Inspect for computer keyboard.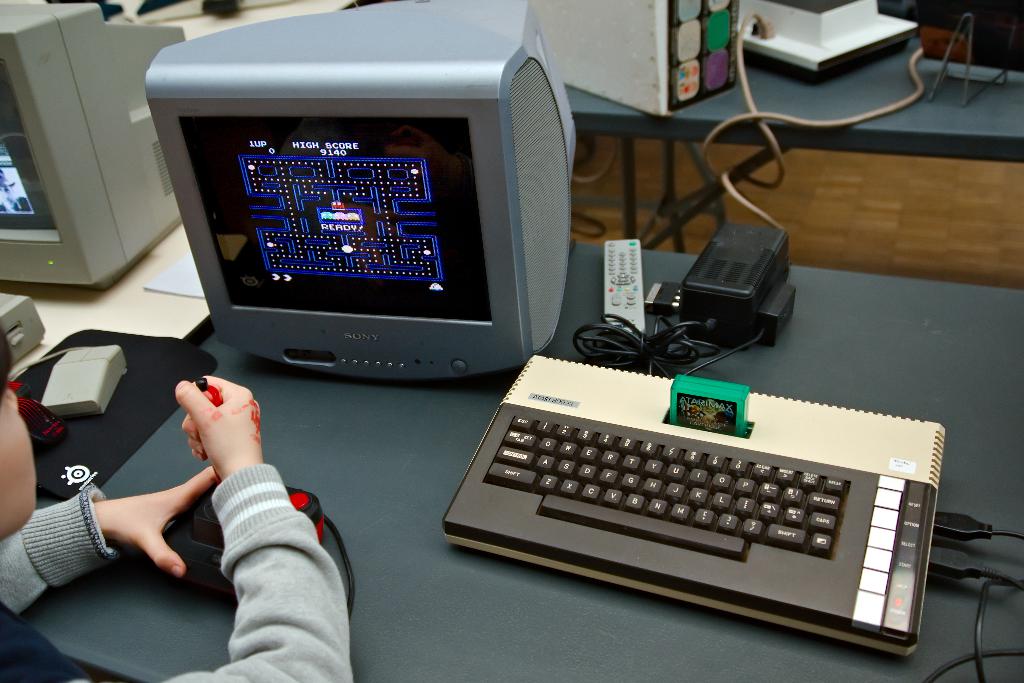
Inspection: Rect(442, 352, 947, 659).
